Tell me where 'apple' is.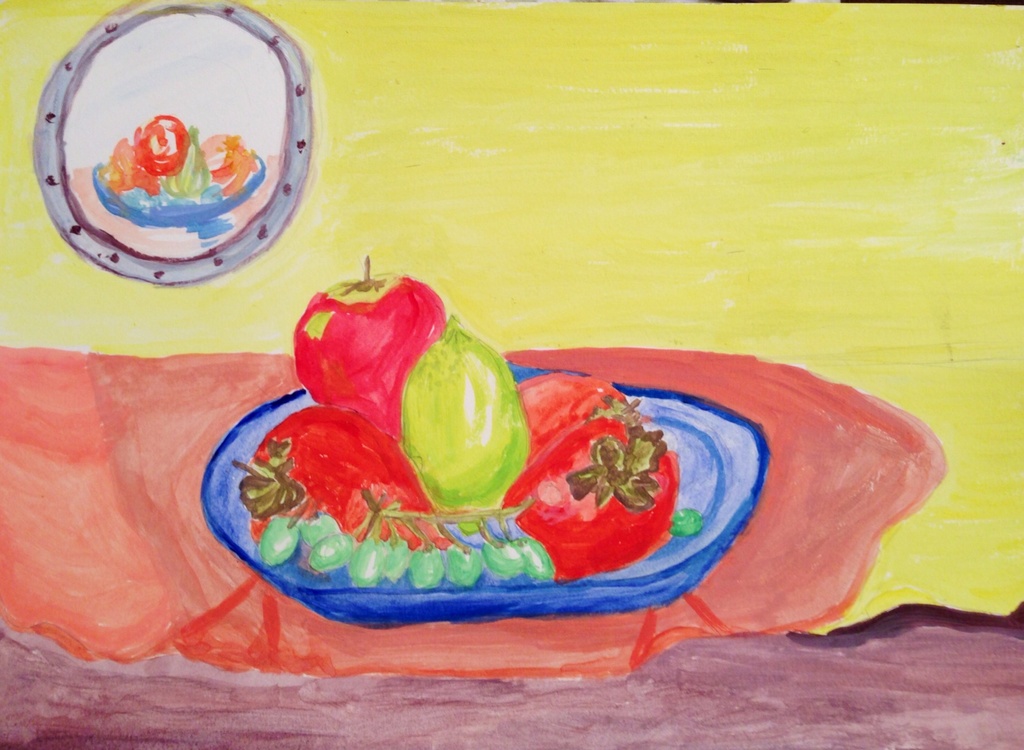
'apple' is at 289,252,445,440.
